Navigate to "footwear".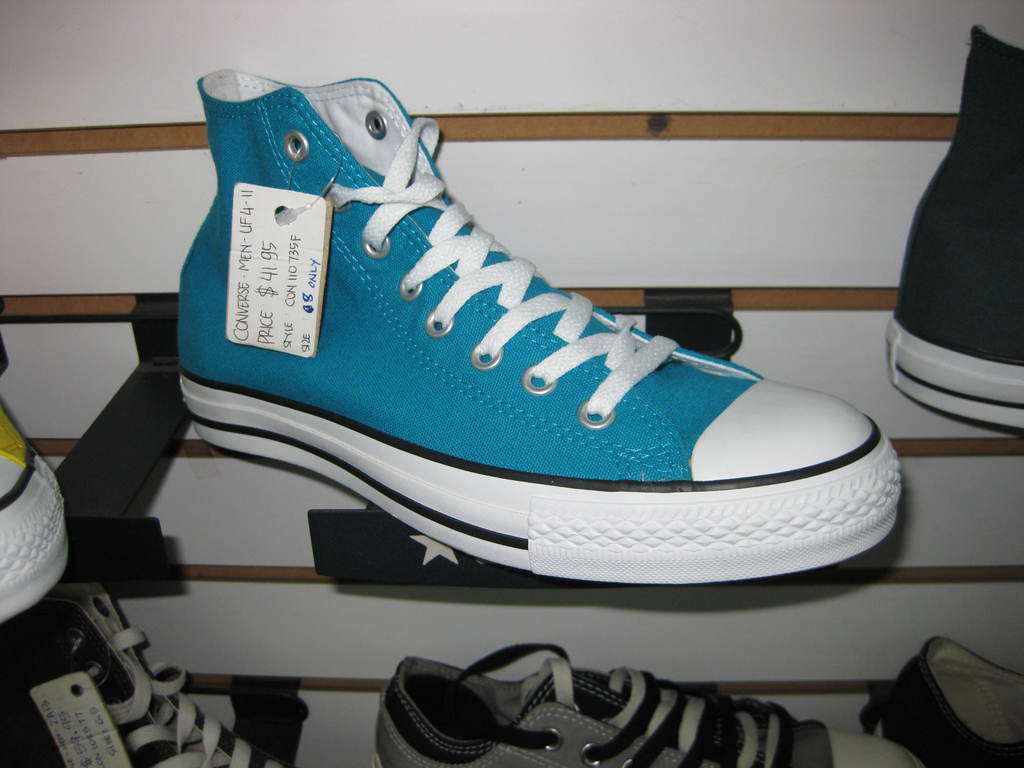
Navigation target: 0 290 70 634.
